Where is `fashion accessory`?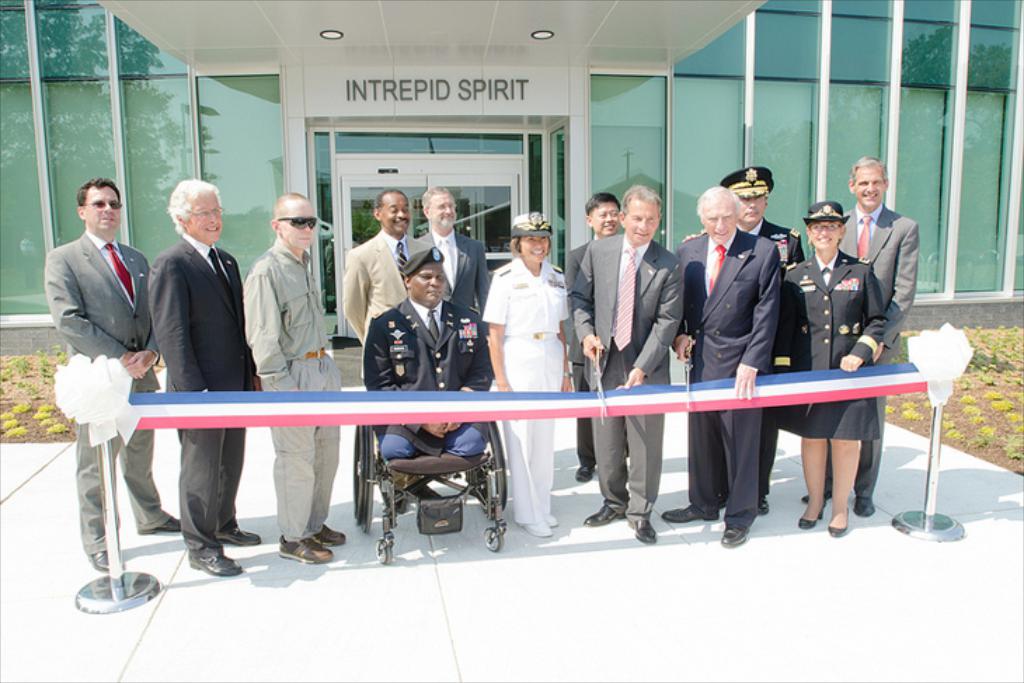
region(621, 516, 661, 548).
